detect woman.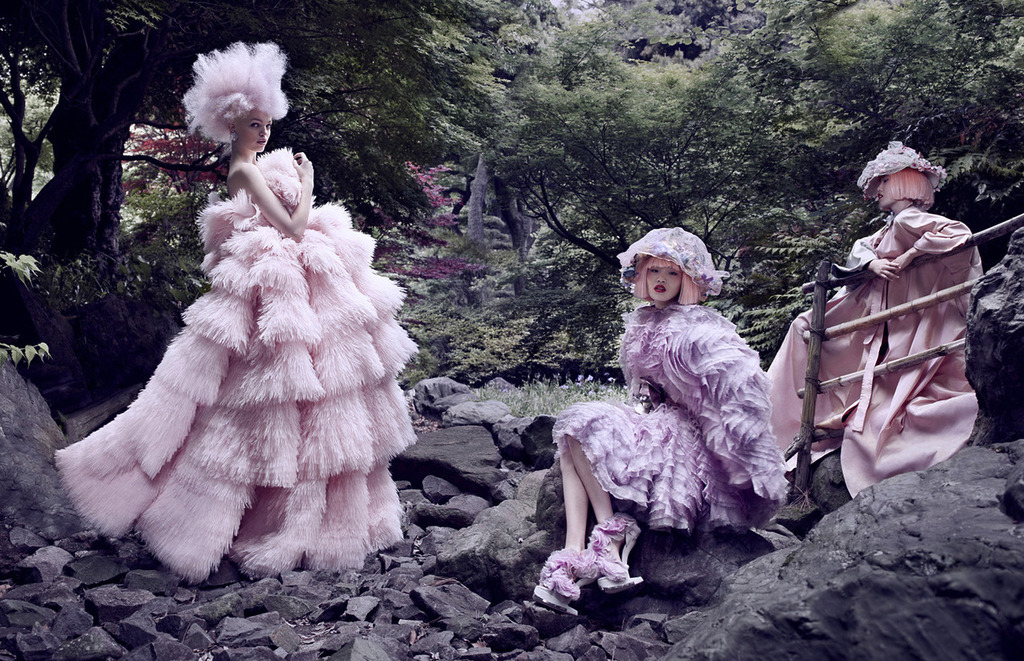
Detected at <bbox>763, 137, 990, 499</bbox>.
